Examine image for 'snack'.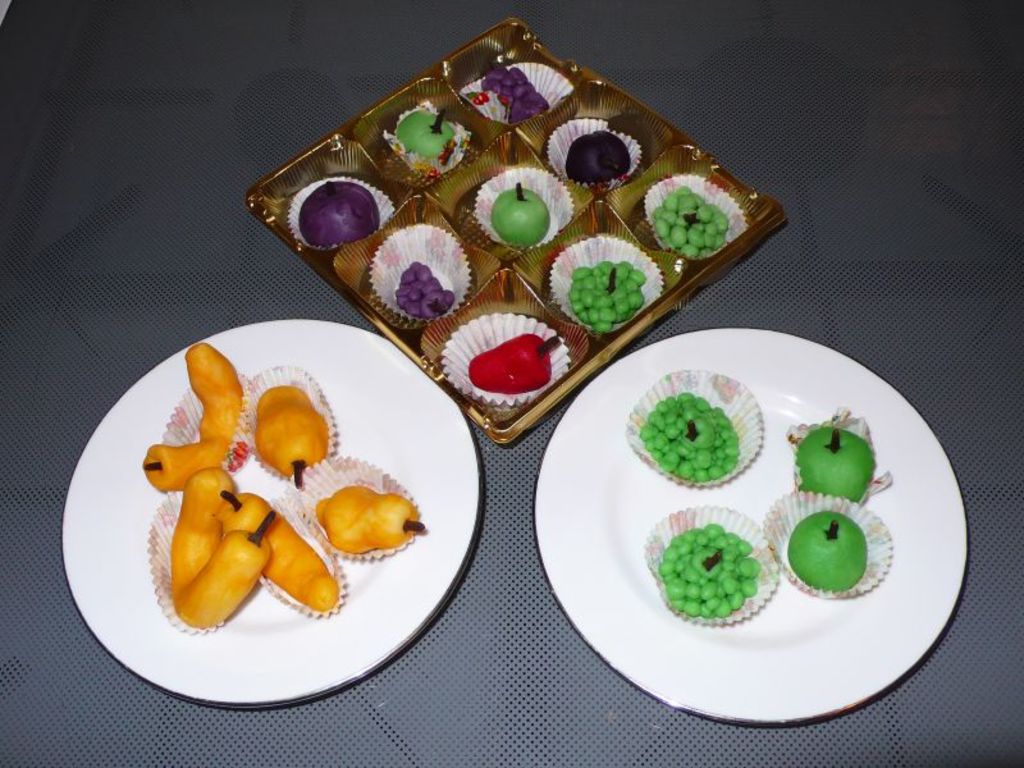
Examination result: 621 371 773 486.
